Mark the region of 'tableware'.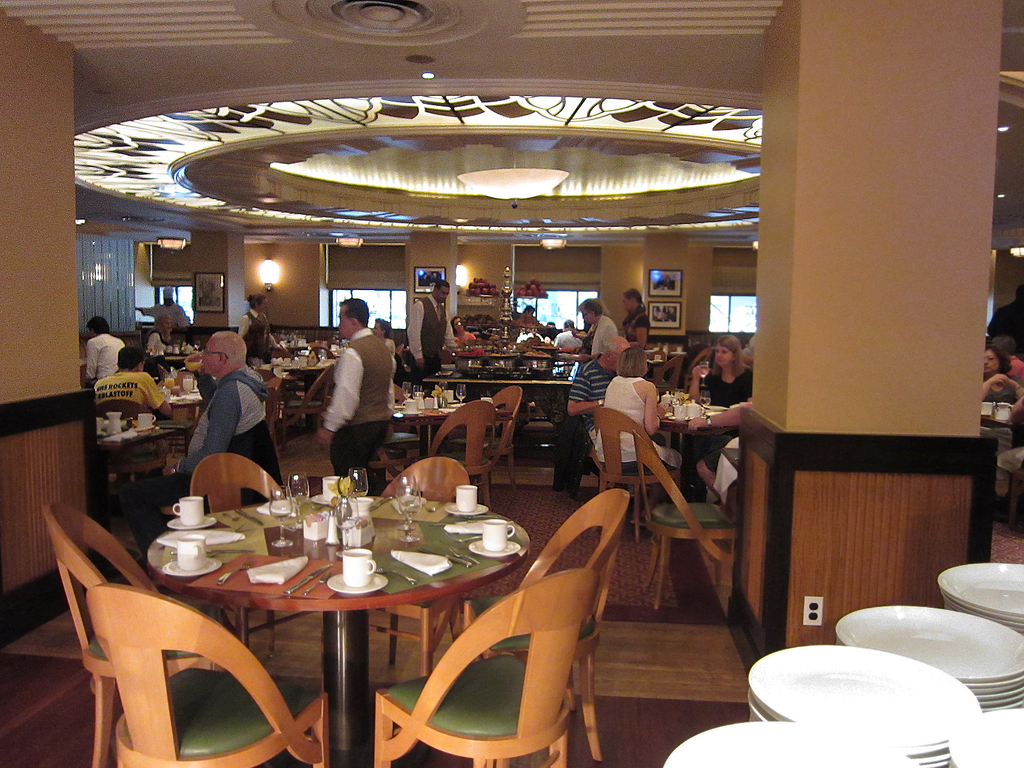
Region: detection(163, 497, 216, 533).
